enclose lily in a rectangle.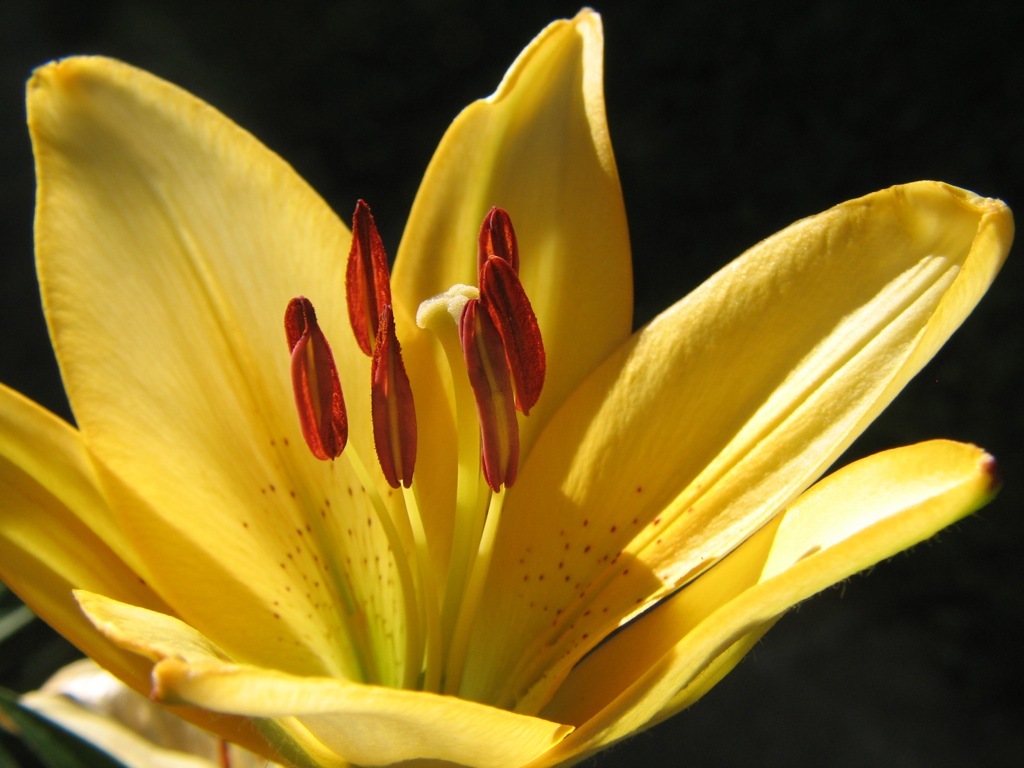
<region>0, 6, 1006, 767</region>.
